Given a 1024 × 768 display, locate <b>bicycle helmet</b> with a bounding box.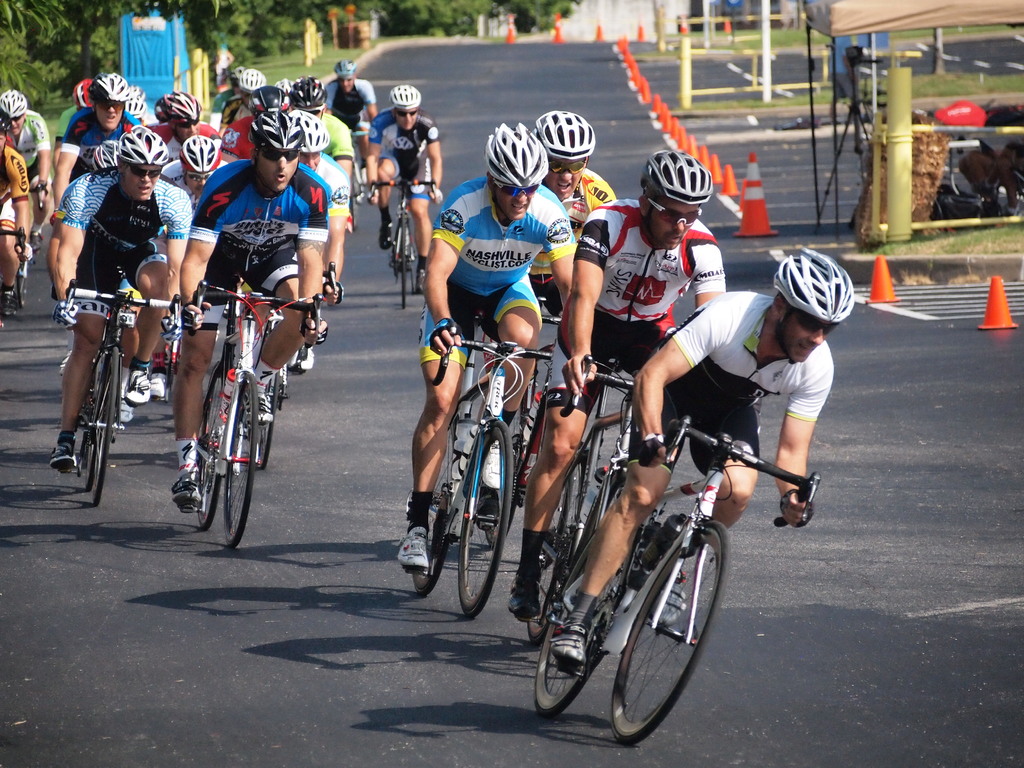
Located: select_region(340, 60, 356, 80).
